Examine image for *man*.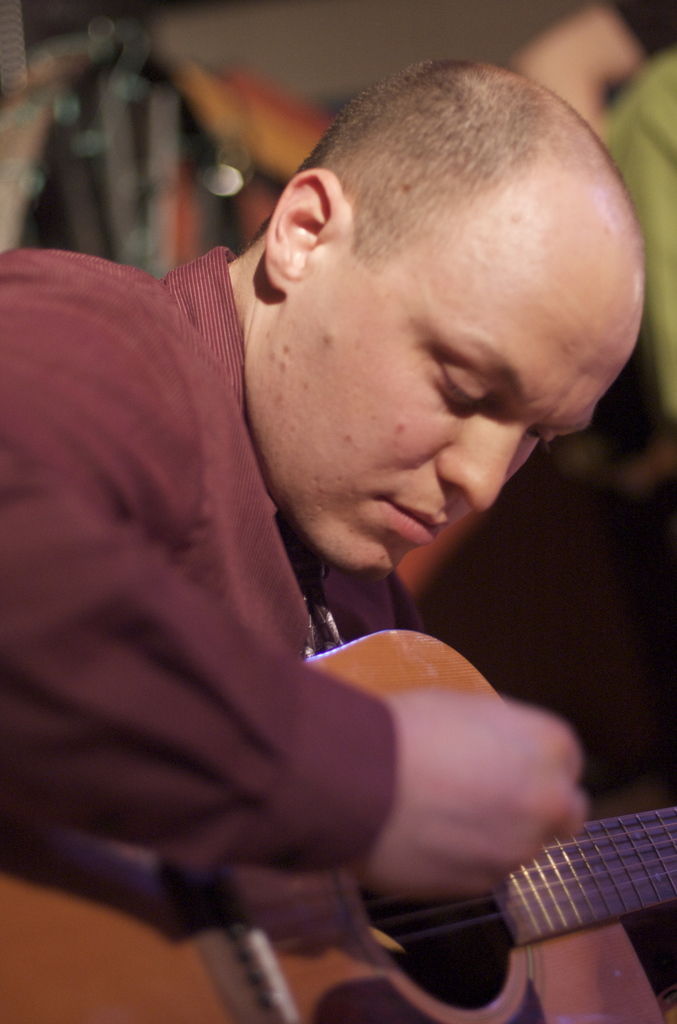
Examination result: (x1=37, y1=61, x2=671, y2=956).
